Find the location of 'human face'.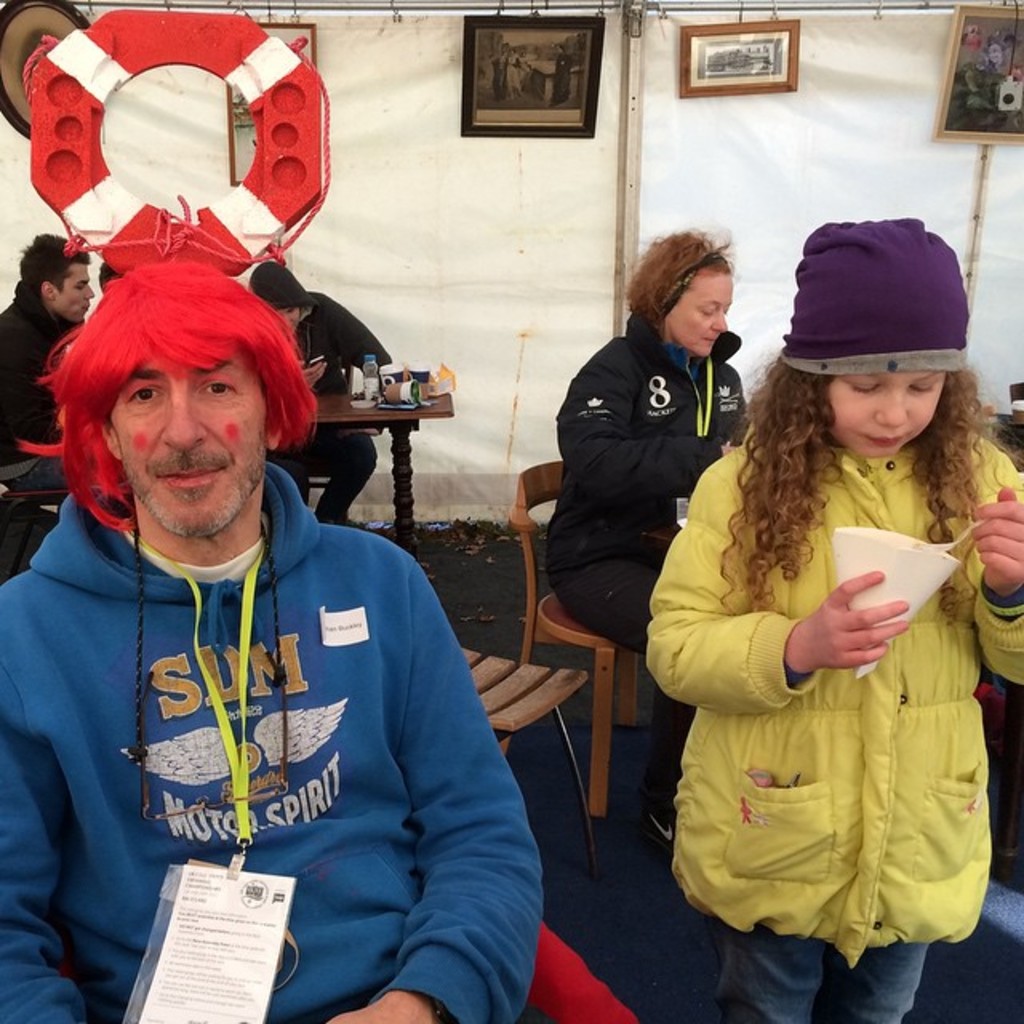
Location: bbox=(280, 310, 298, 330).
